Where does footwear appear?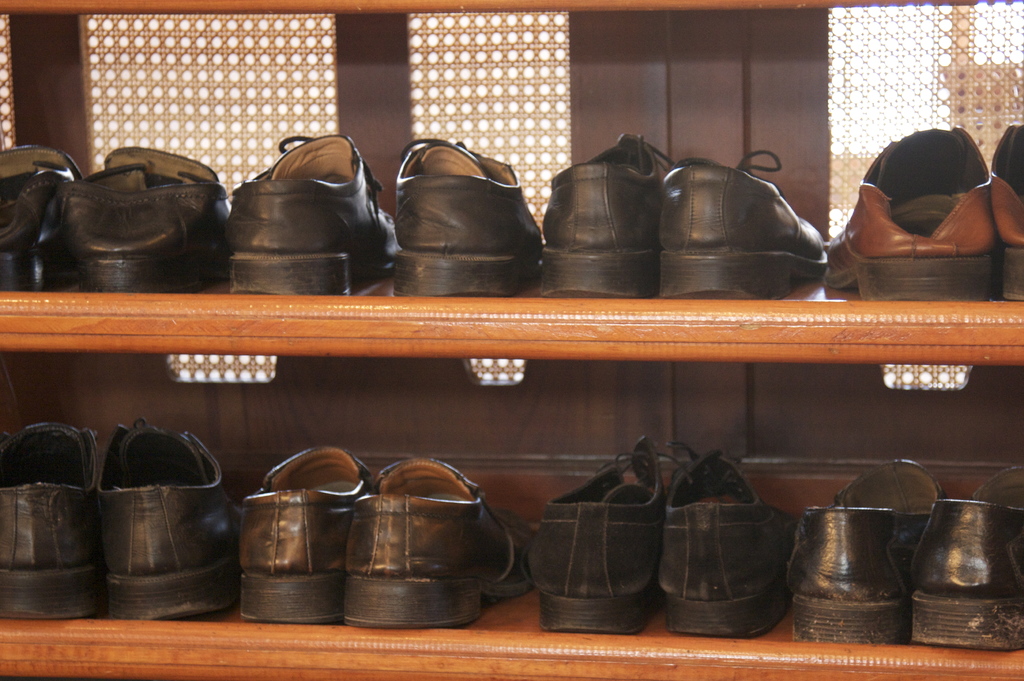
Appears at 786 457 950 648.
